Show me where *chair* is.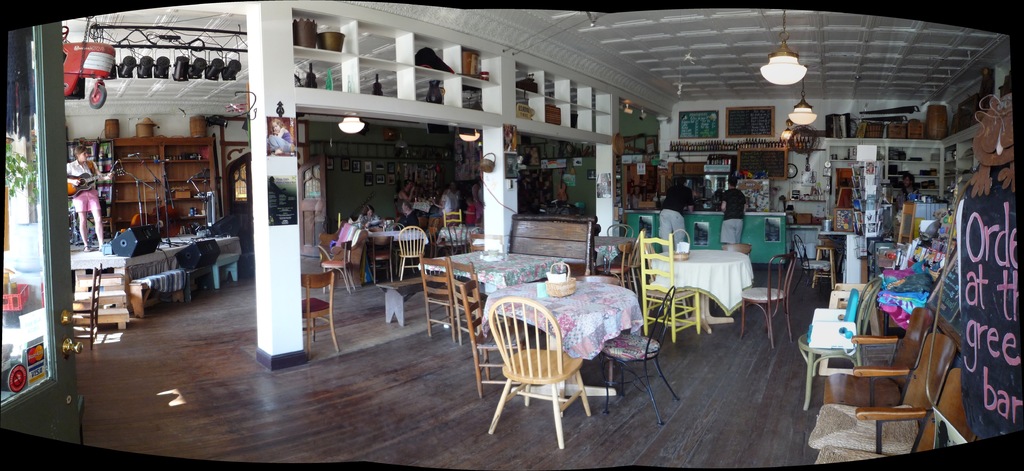
*chair* is at detection(294, 271, 333, 347).
